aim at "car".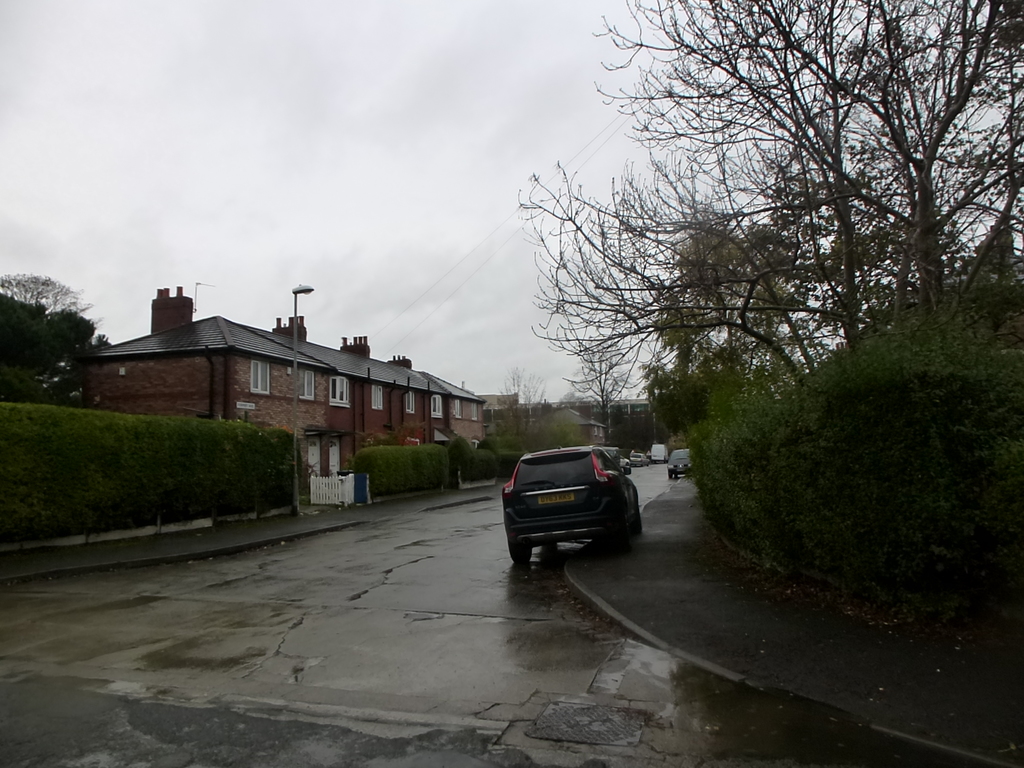
Aimed at [629,451,644,465].
